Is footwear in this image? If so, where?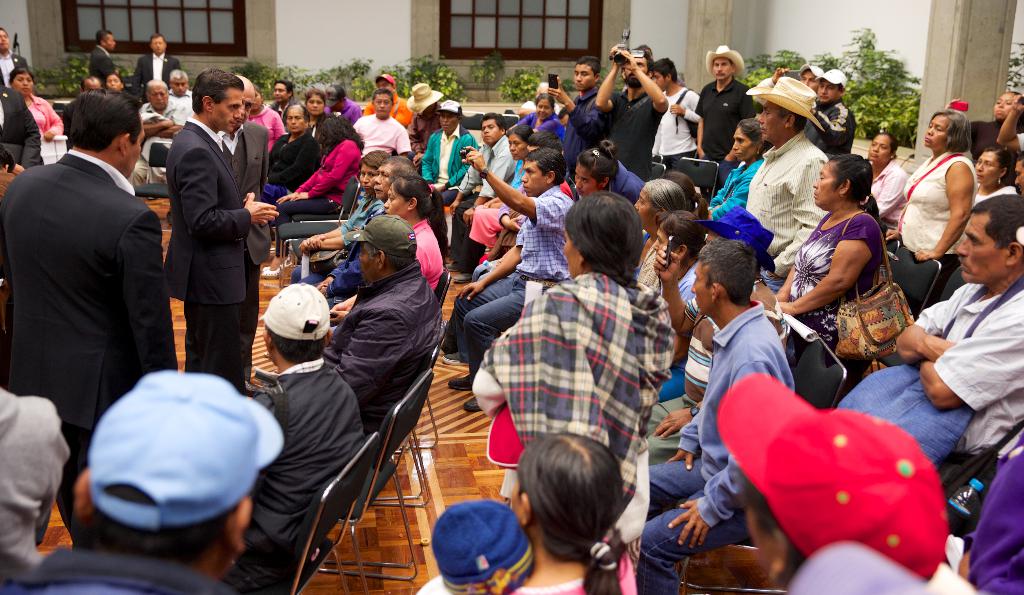
Yes, at 451:269:471:280.
